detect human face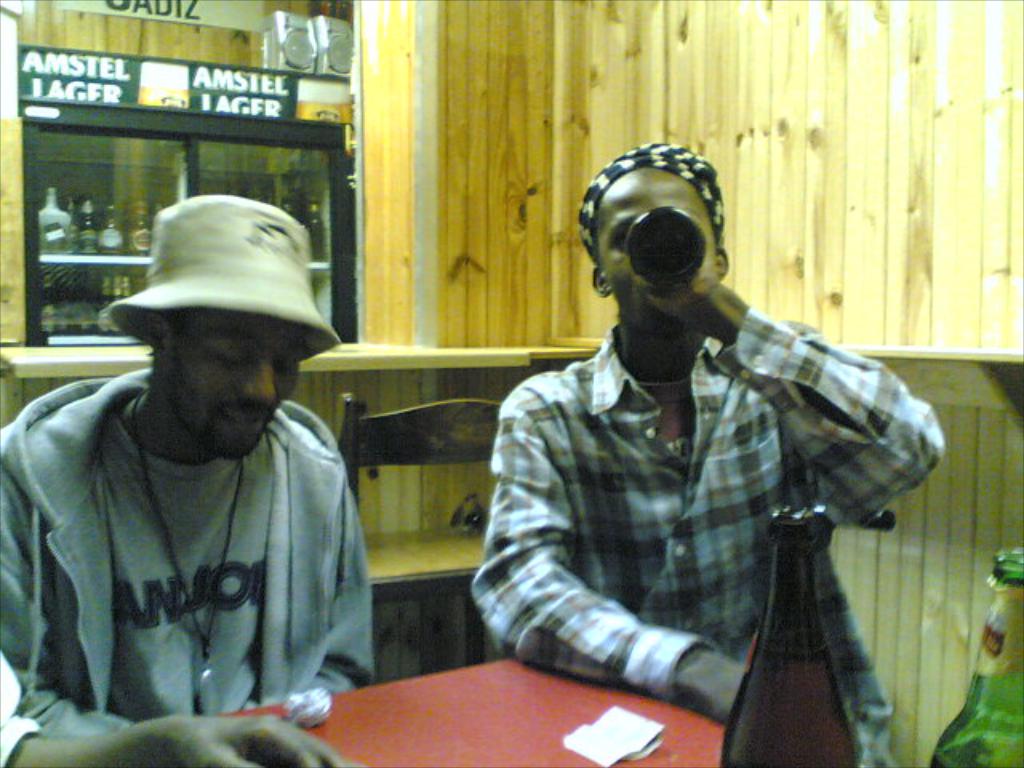
crop(170, 315, 299, 456)
